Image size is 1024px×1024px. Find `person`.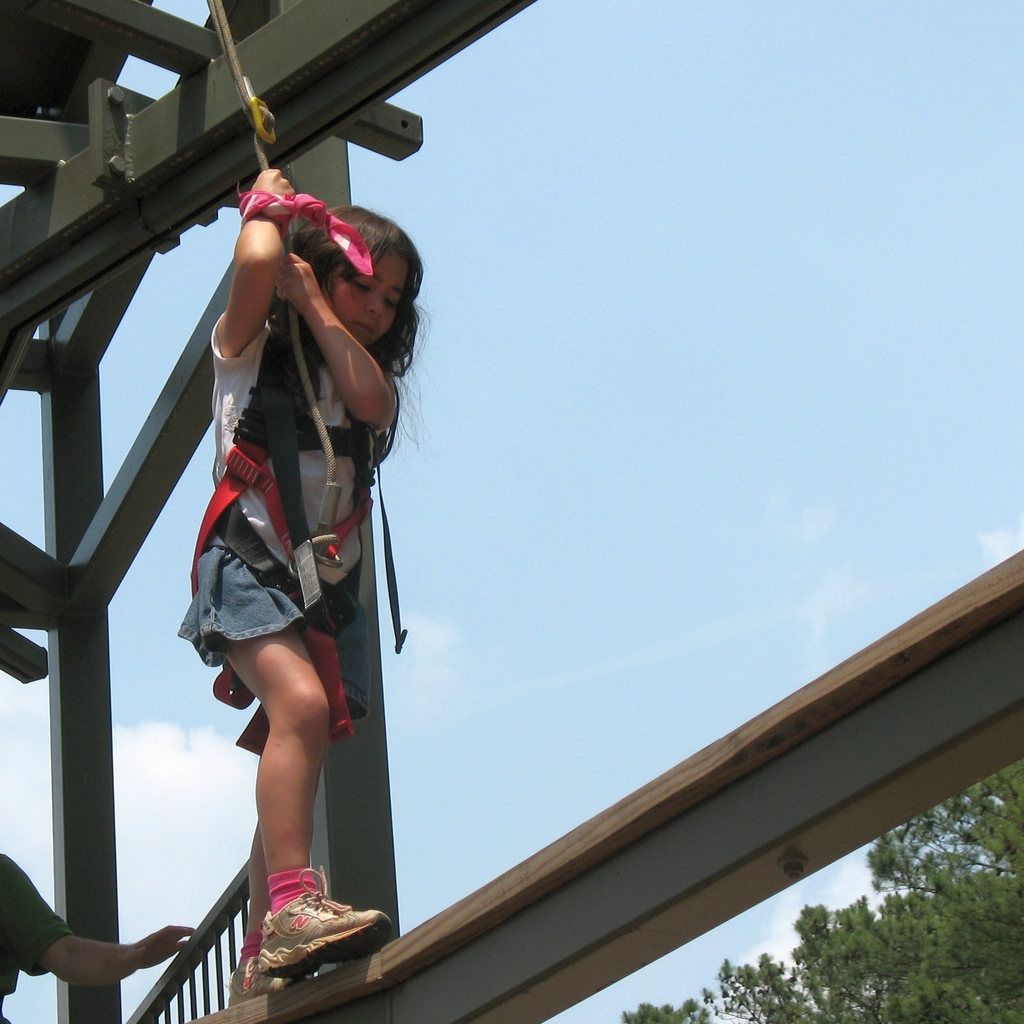
left=0, top=852, right=202, bottom=1023.
